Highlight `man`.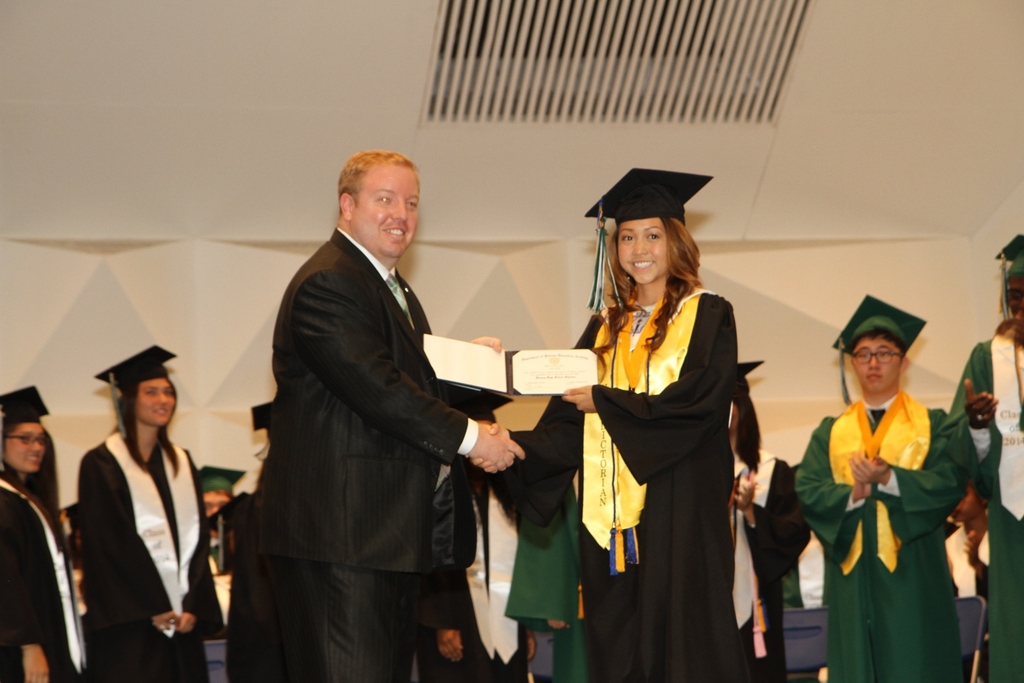
Highlighted region: box(945, 250, 1023, 682).
